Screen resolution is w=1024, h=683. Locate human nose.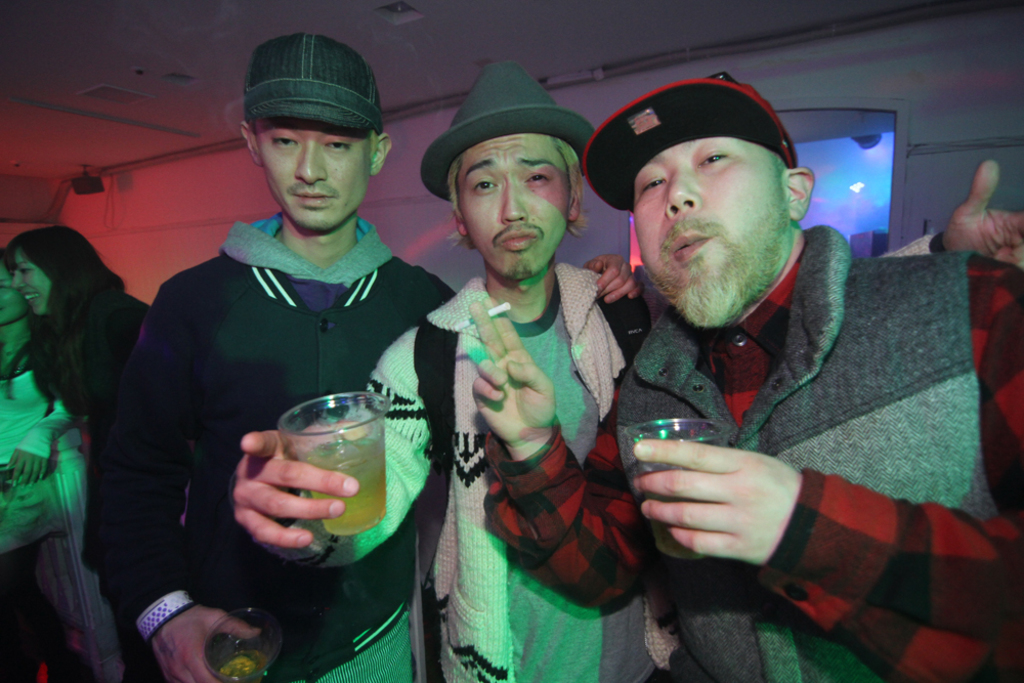
14:269:24:292.
